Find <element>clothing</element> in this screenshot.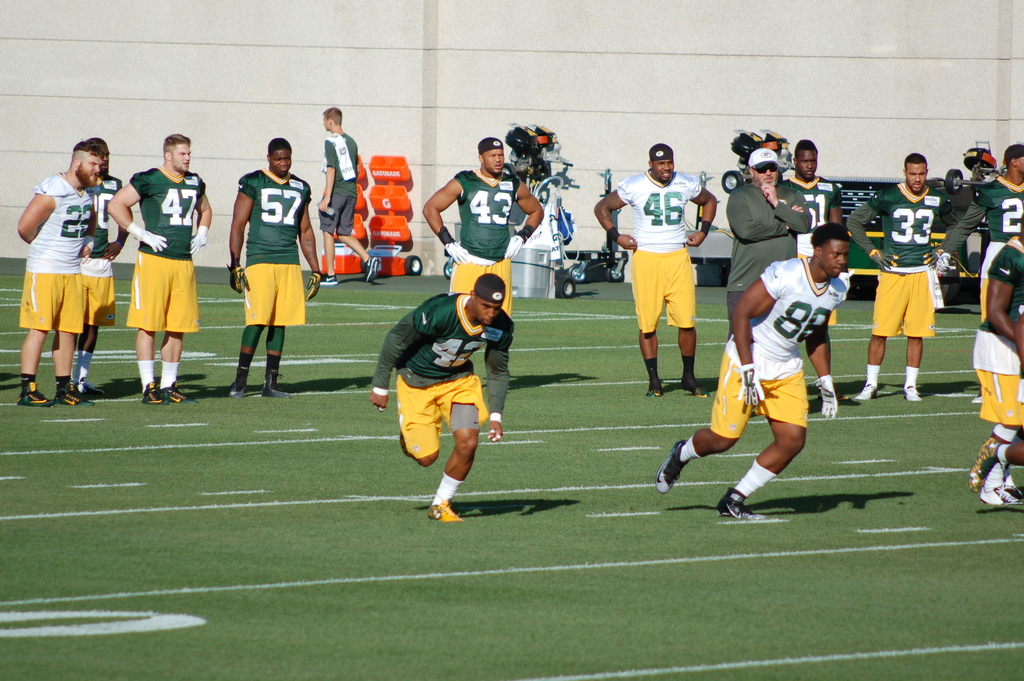
The bounding box for <element>clothing</element> is 19 167 89 345.
